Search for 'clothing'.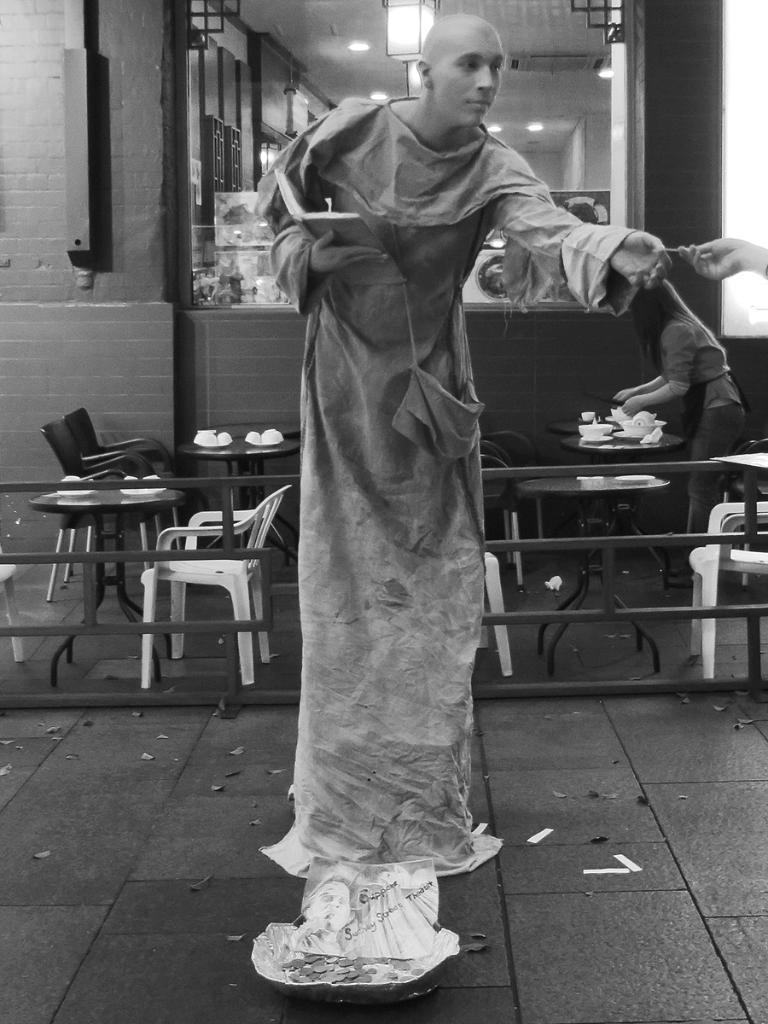
Found at [253,84,685,880].
